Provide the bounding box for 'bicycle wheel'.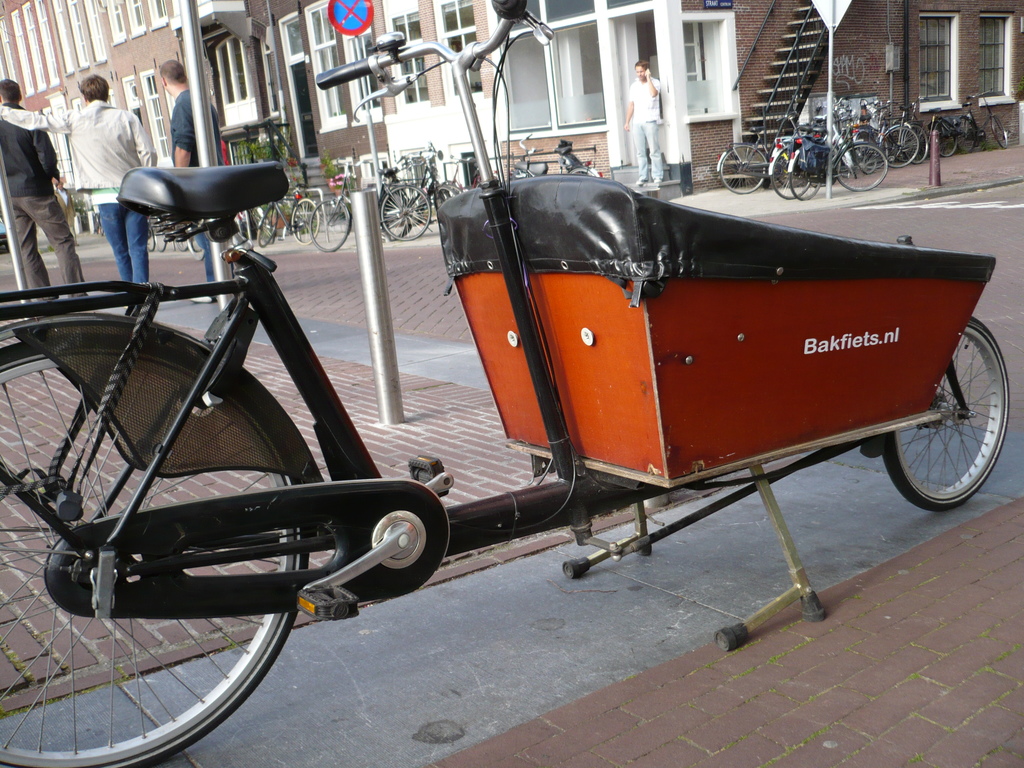
<region>0, 317, 312, 767</region>.
